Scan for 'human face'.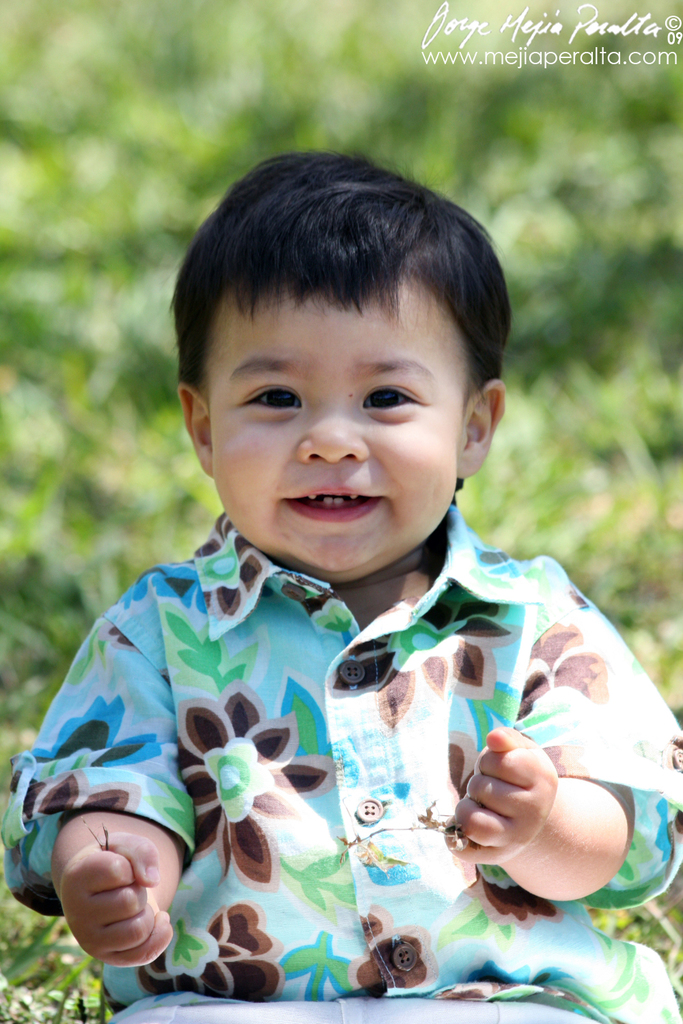
Scan result: [left=204, top=273, right=471, bottom=573].
